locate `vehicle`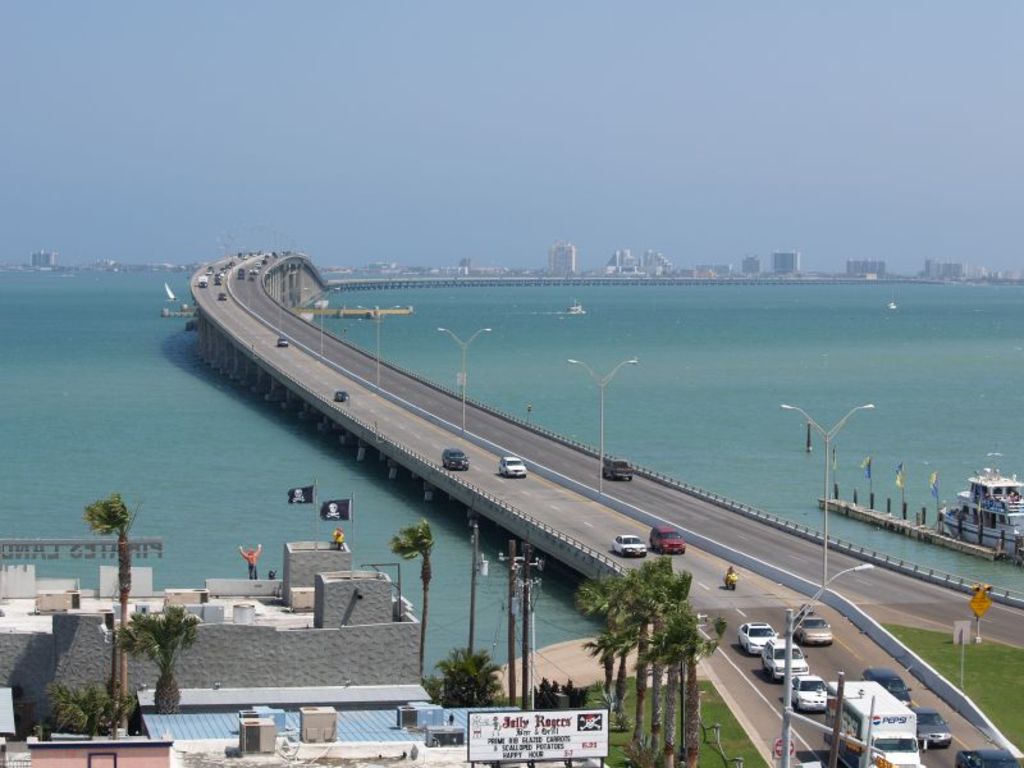
(436, 447, 465, 471)
